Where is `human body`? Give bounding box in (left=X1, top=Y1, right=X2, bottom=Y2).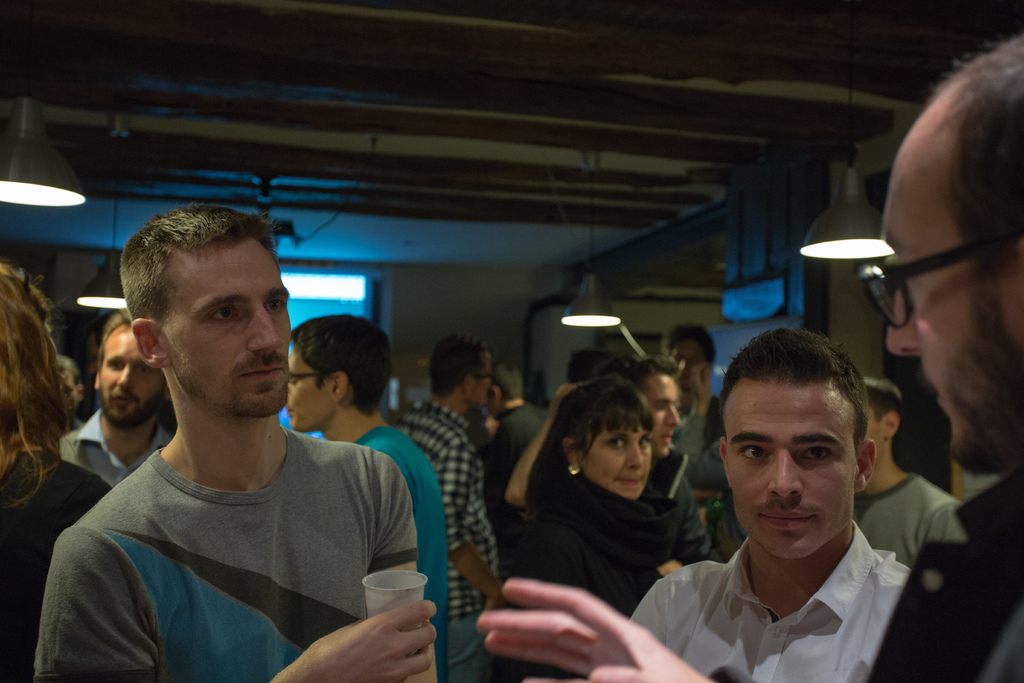
(left=351, top=423, right=447, bottom=682).
